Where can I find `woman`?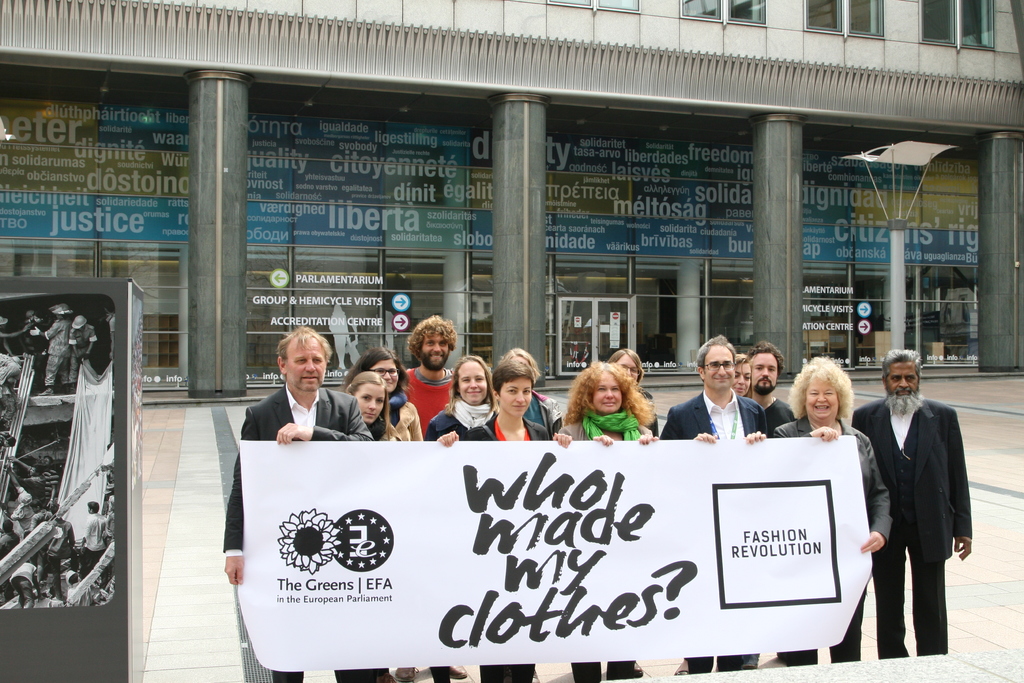
You can find it at rect(755, 362, 906, 665).
